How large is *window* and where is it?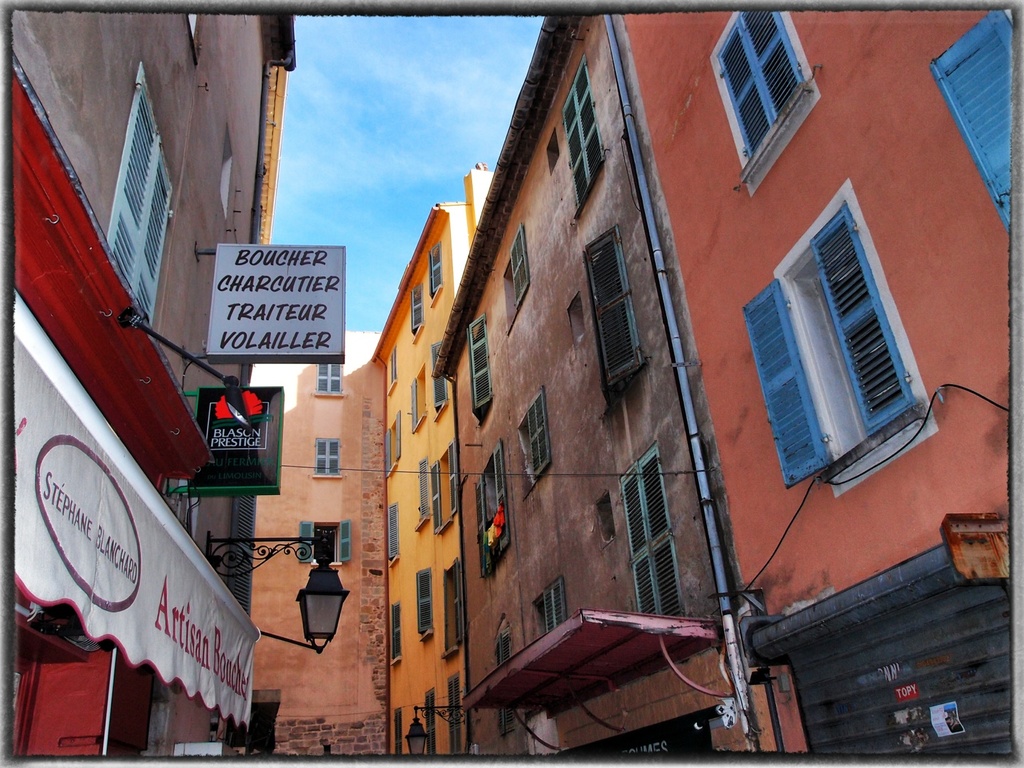
Bounding box: 917/1/1023/234.
